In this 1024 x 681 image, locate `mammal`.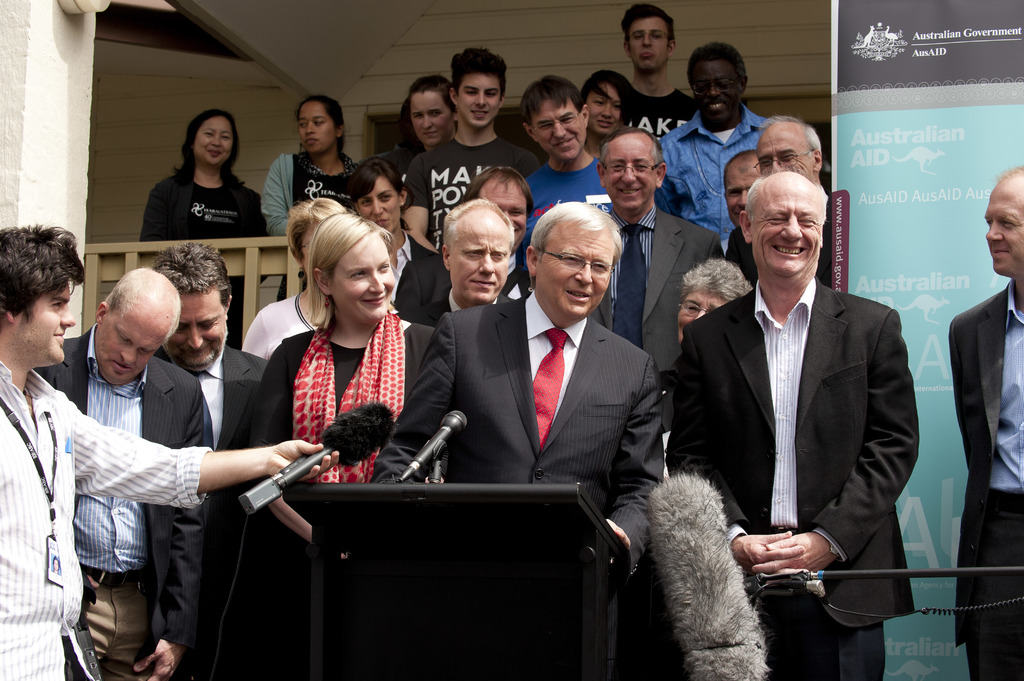
Bounding box: (367,198,664,583).
